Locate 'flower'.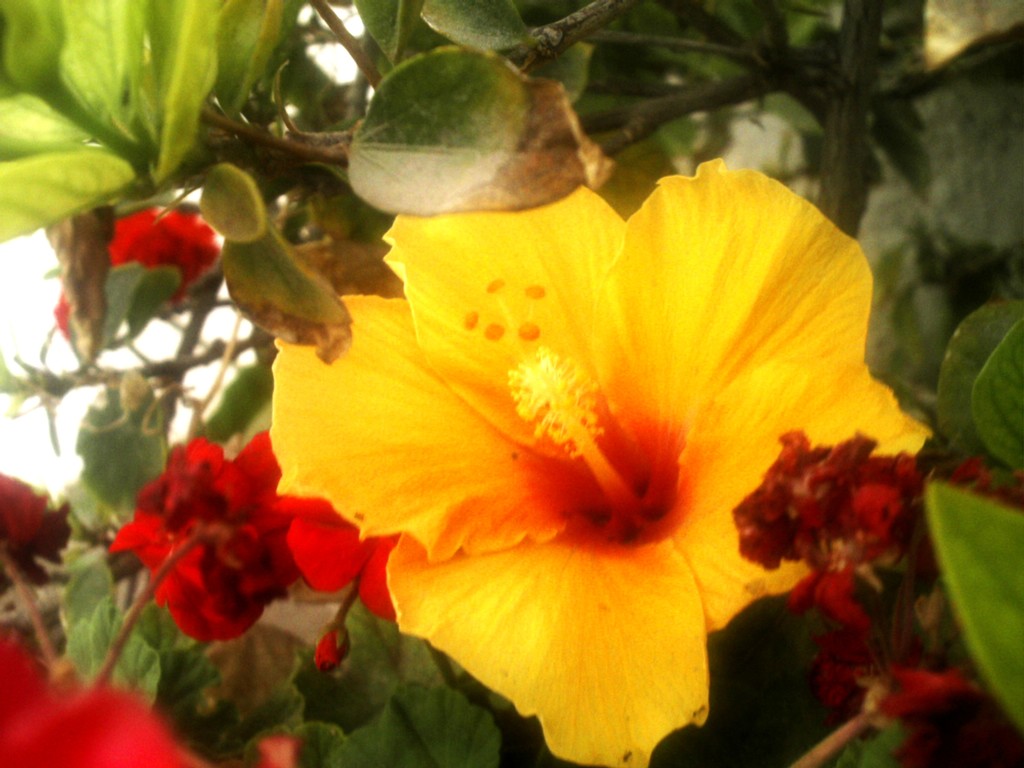
Bounding box: 731:417:1023:729.
